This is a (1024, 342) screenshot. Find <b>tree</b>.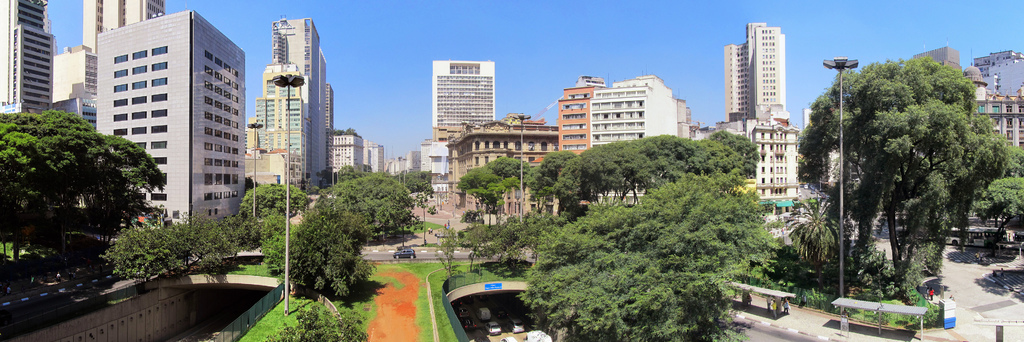
Bounding box: region(283, 204, 378, 304).
